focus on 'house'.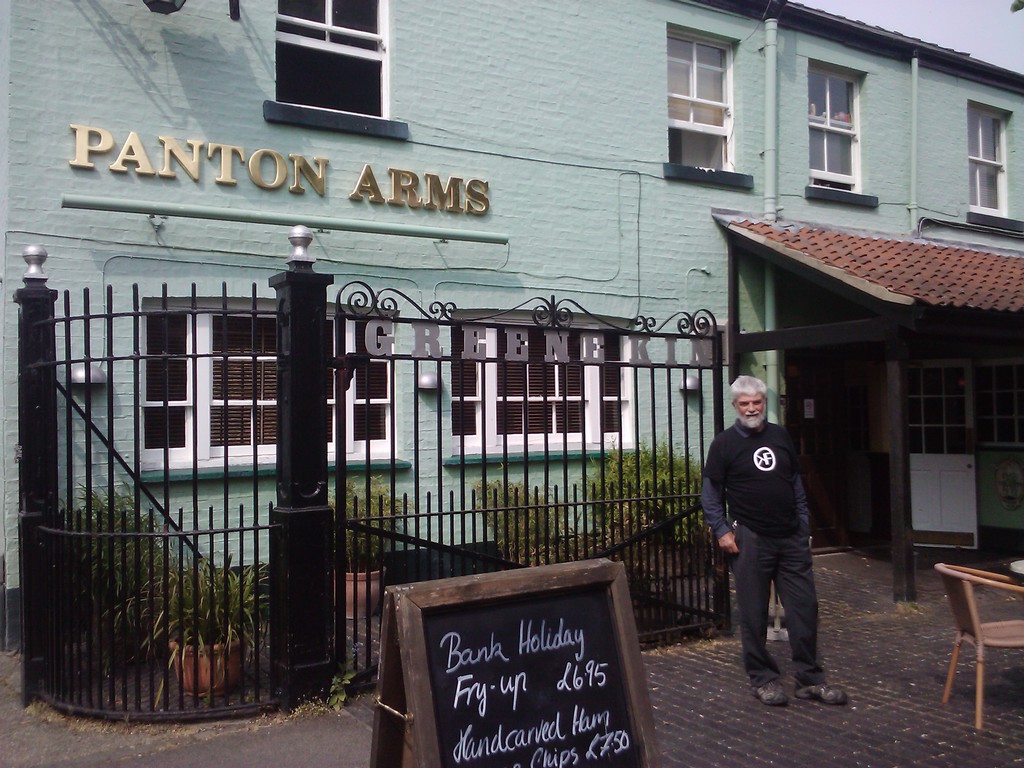
Focused at x1=0, y1=0, x2=1023, y2=651.
